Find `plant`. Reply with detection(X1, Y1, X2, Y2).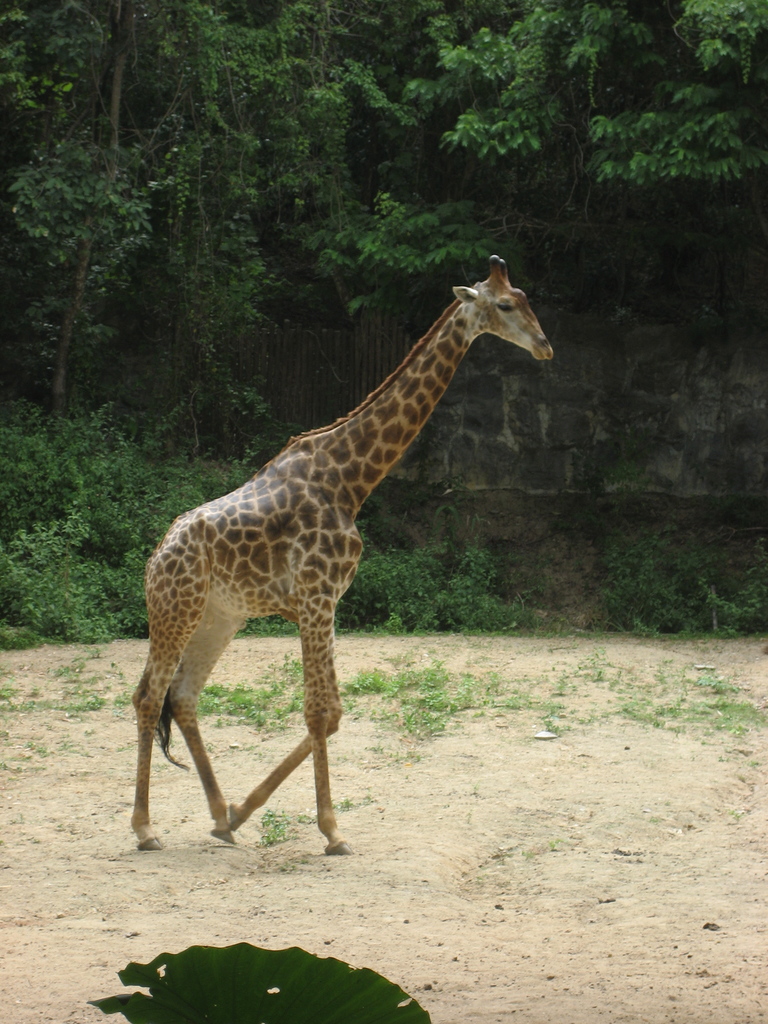
detection(331, 796, 354, 813).
